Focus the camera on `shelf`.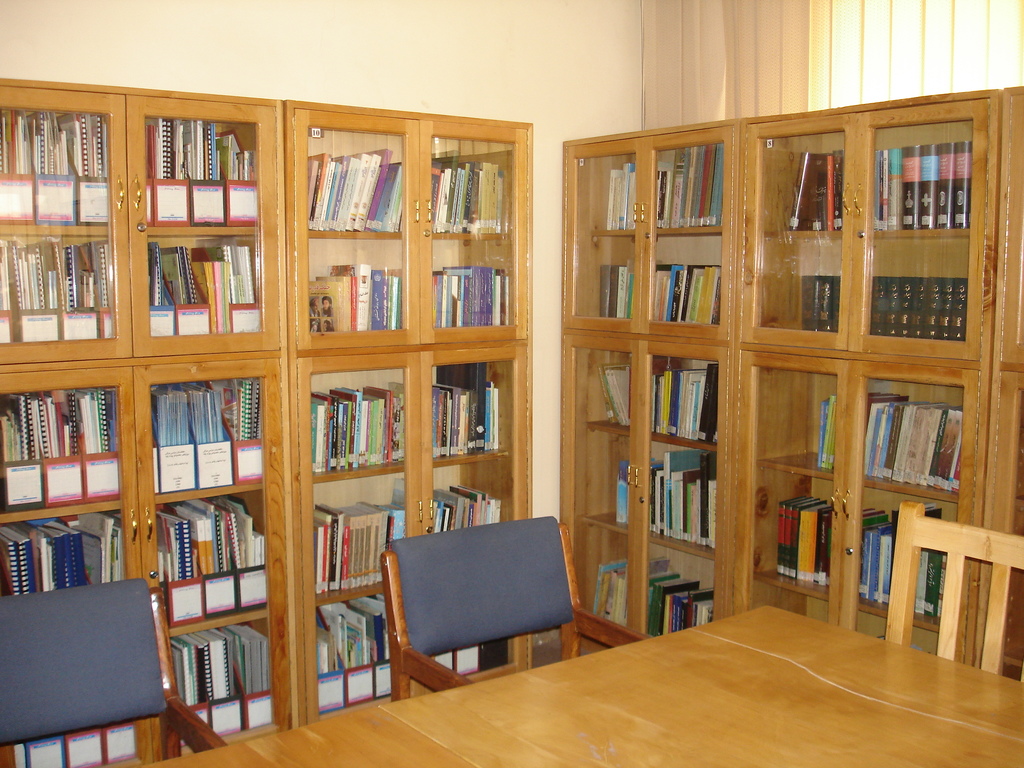
Focus region: [x1=864, y1=372, x2=958, y2=509].
